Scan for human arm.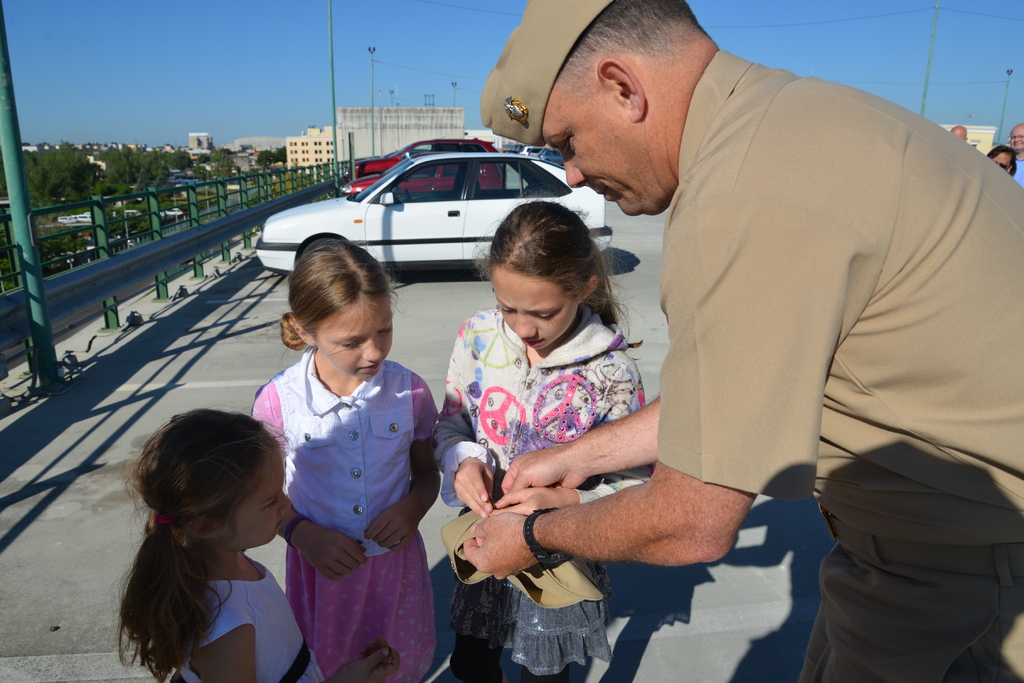
Scan result: 361,369,441,552.
